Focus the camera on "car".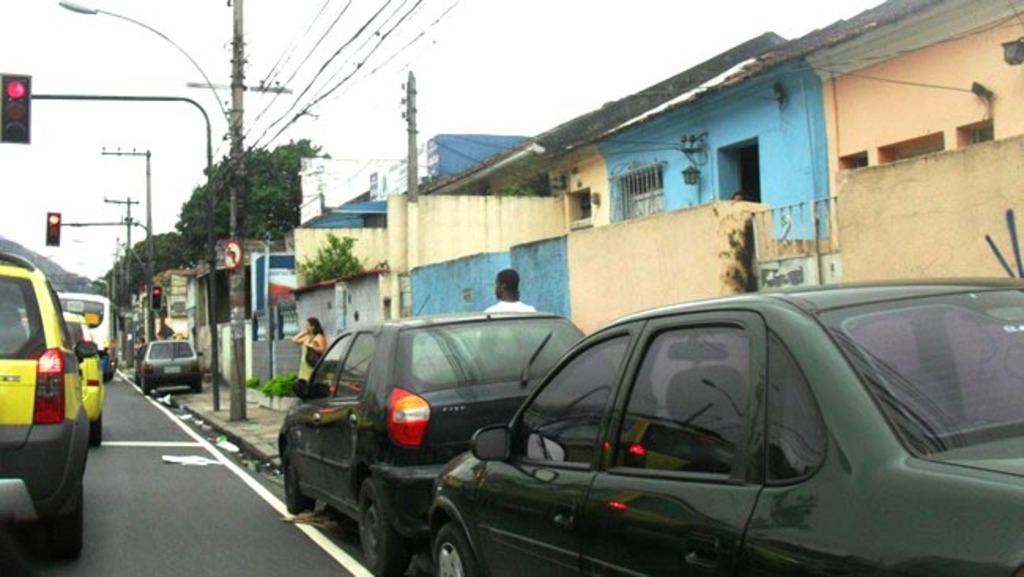
Focus region: [276,300,589,574].
